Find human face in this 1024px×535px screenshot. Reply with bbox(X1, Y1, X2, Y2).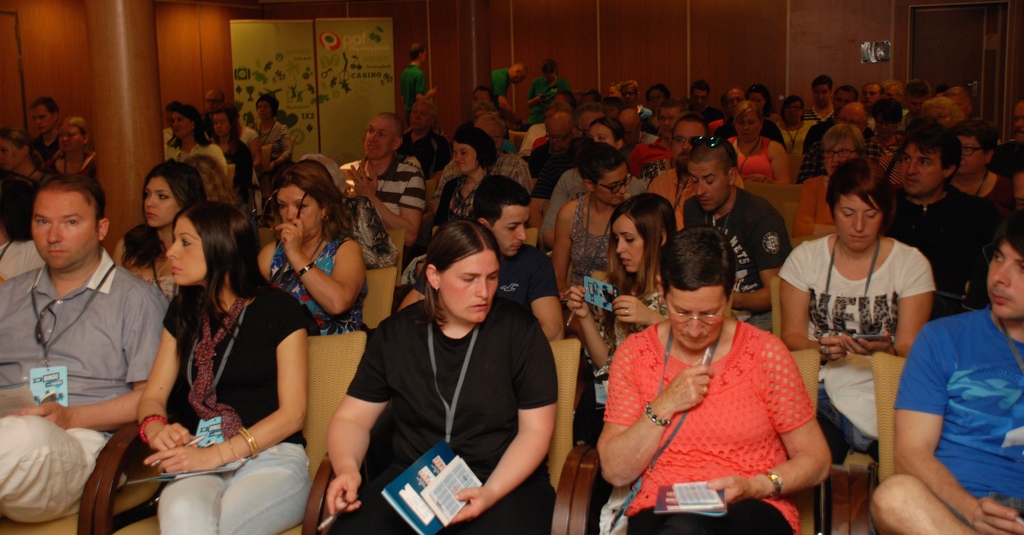
bbox(440, 249, 499, 324).
